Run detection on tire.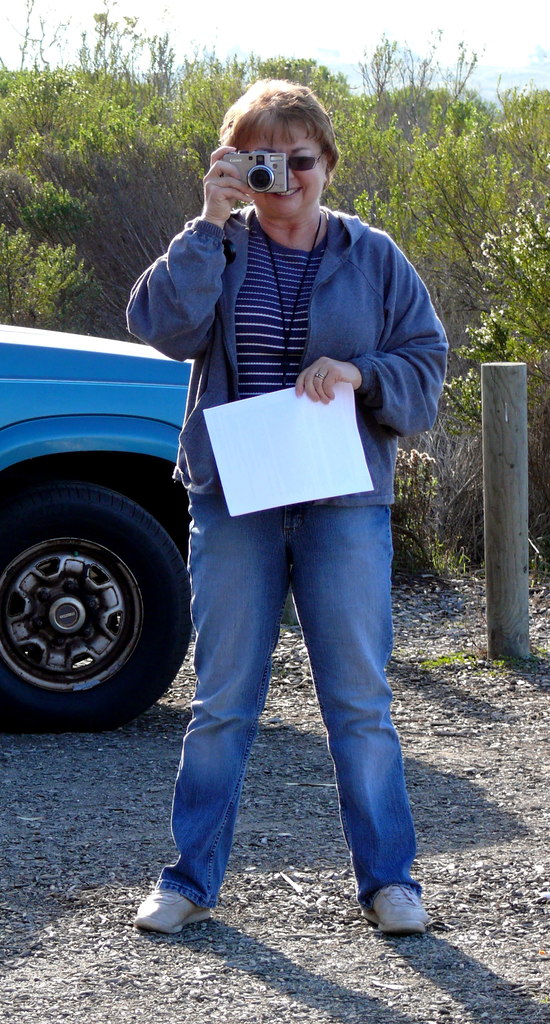
Result: 7 453 185 742.
